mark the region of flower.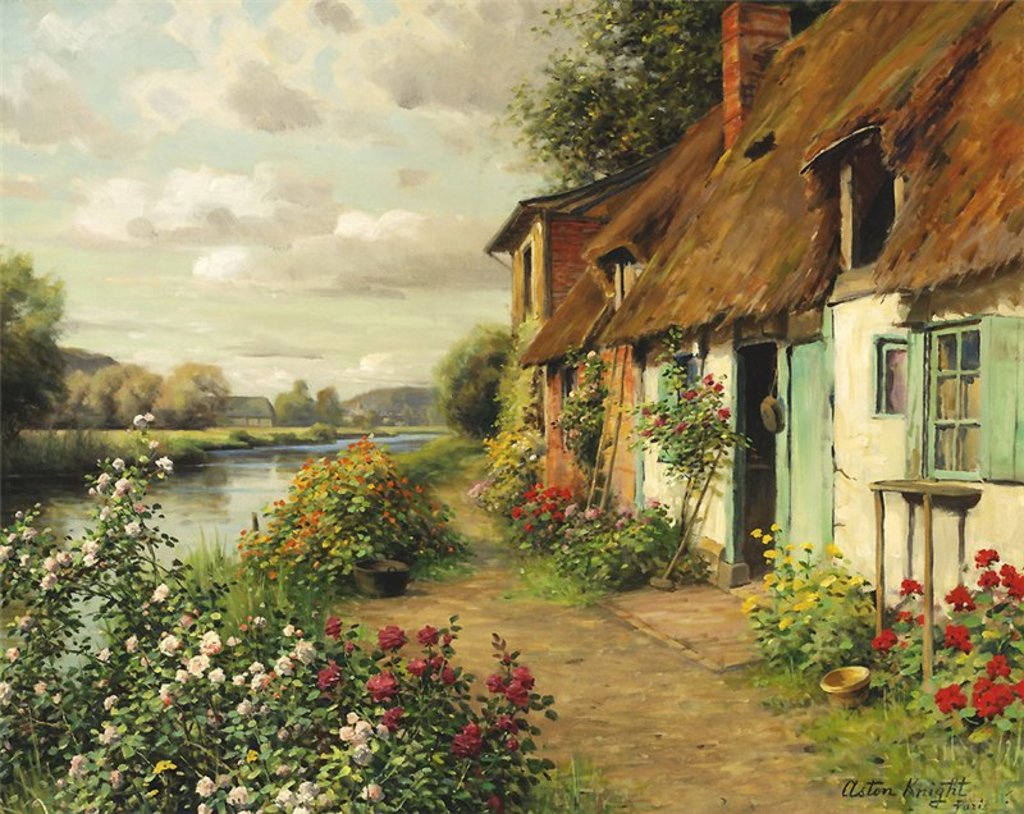
Region: (100,585,224,703).
